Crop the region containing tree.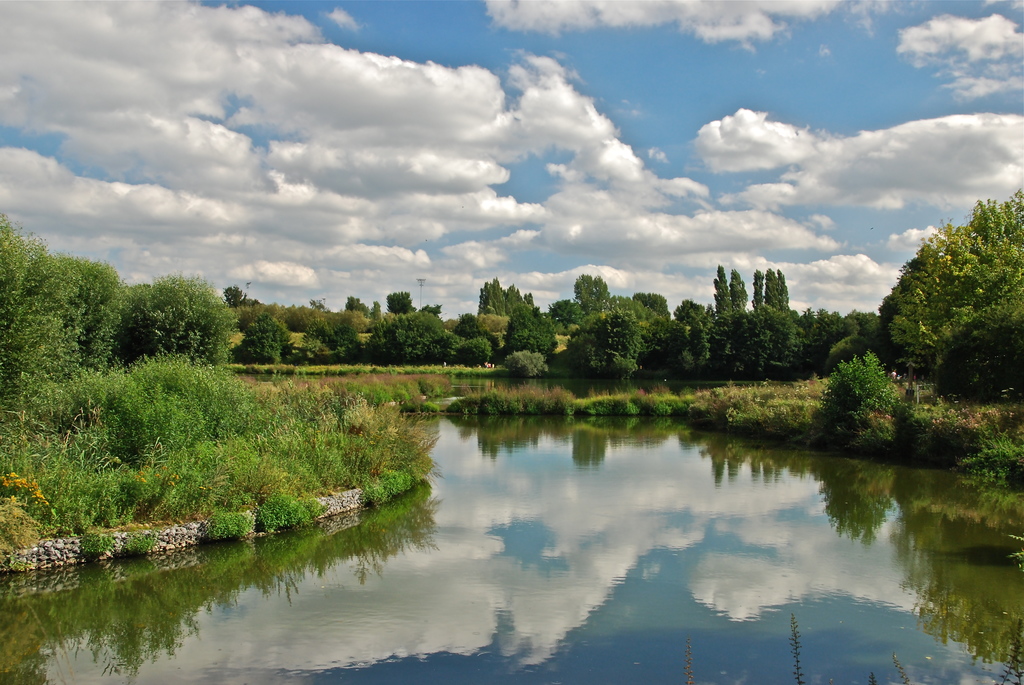
Crop region: crop(874, 184, 1023, 400).
